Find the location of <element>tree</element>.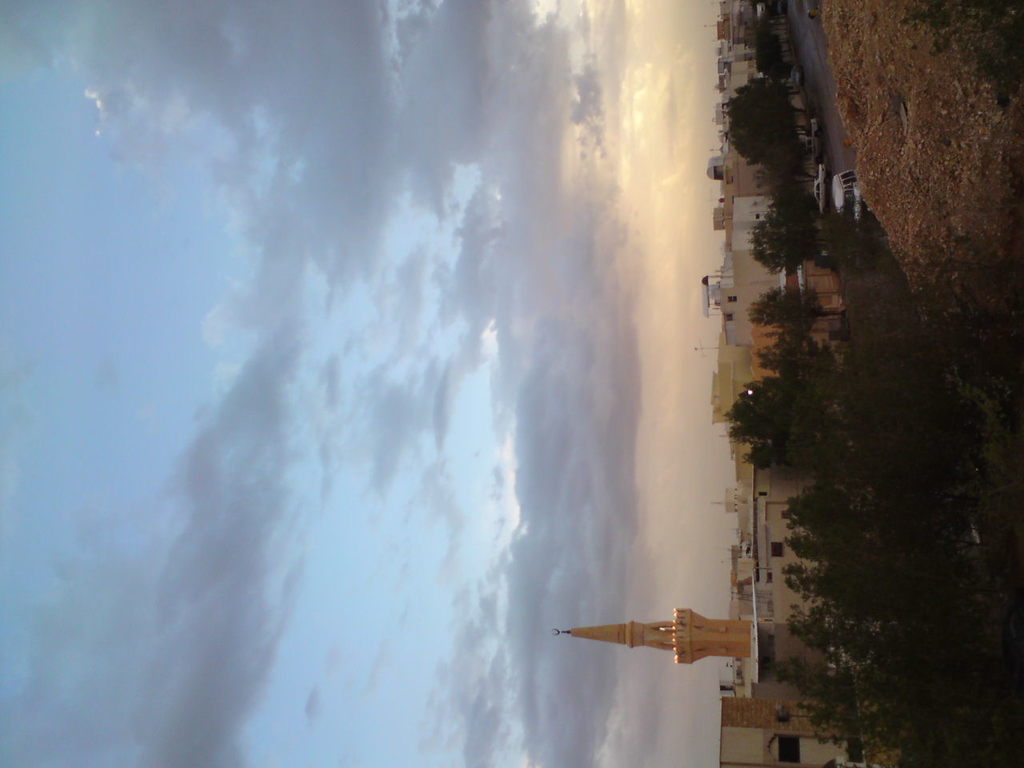
Location: {"x1": 727, "y1": 77, "x2": 821, "y2": 165}.
